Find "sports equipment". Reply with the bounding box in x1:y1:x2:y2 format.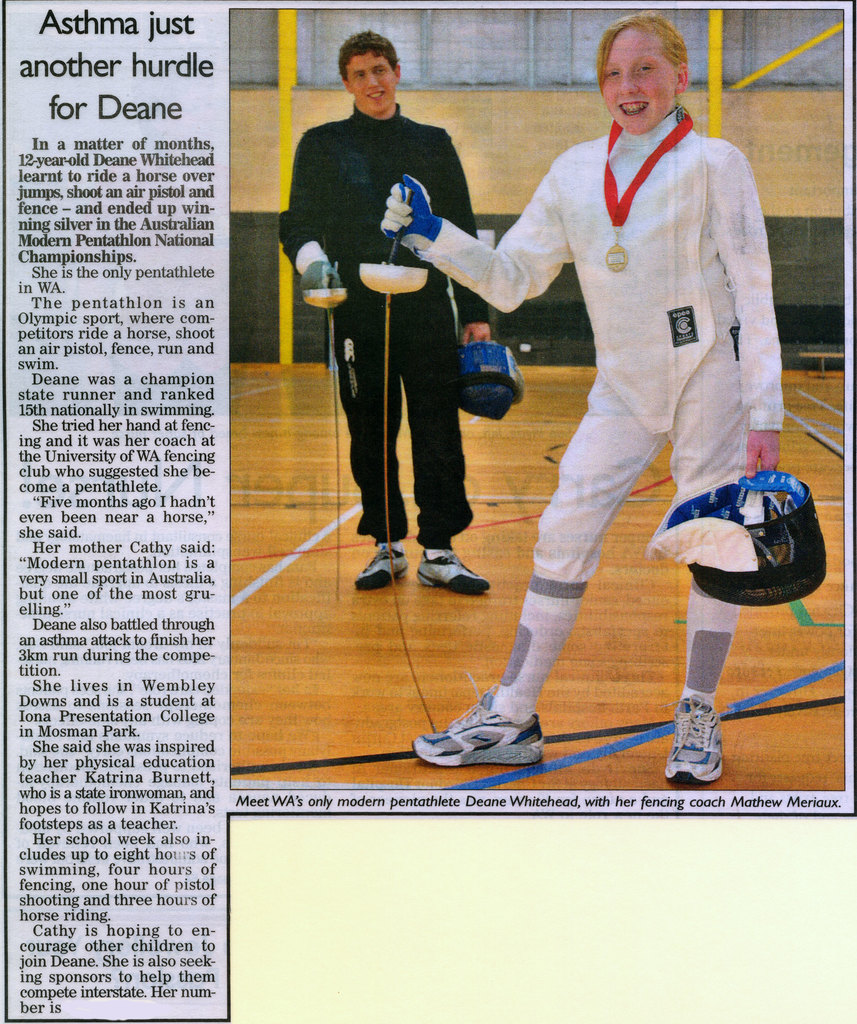
455:340:527:421.
